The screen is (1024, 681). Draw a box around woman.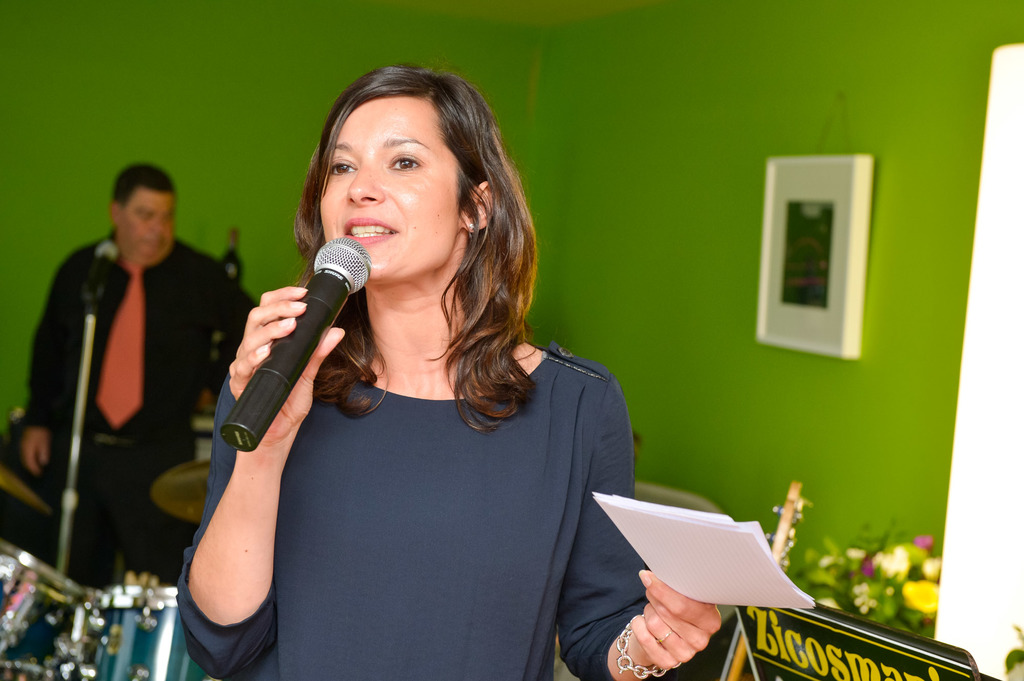
(152,56,723,671).
